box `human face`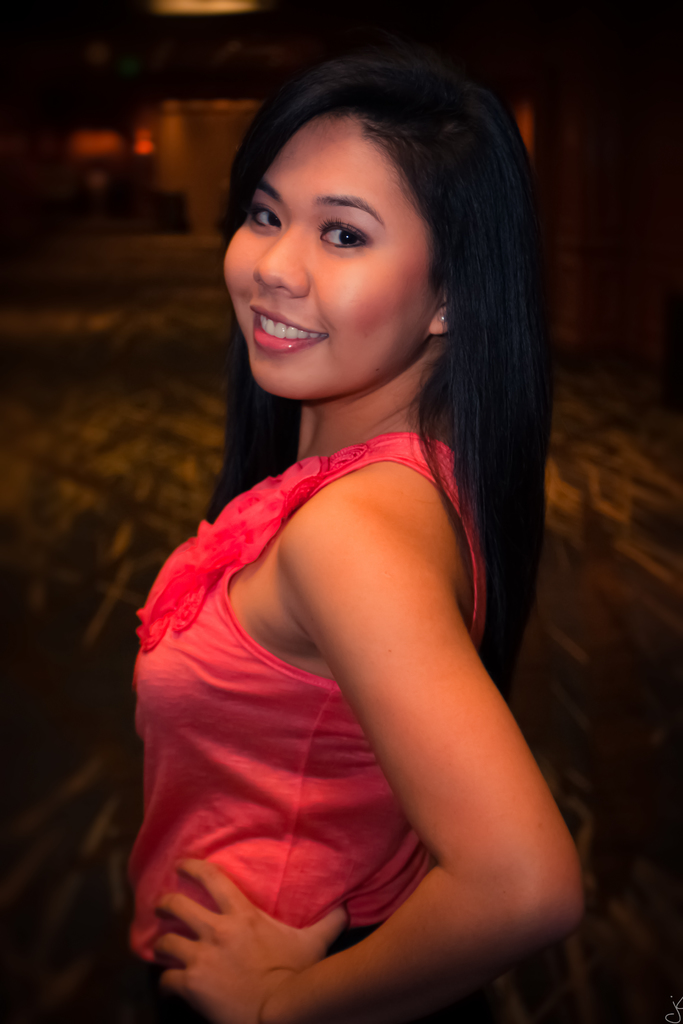
(left=215, top=113, right=442, bottom=406)
